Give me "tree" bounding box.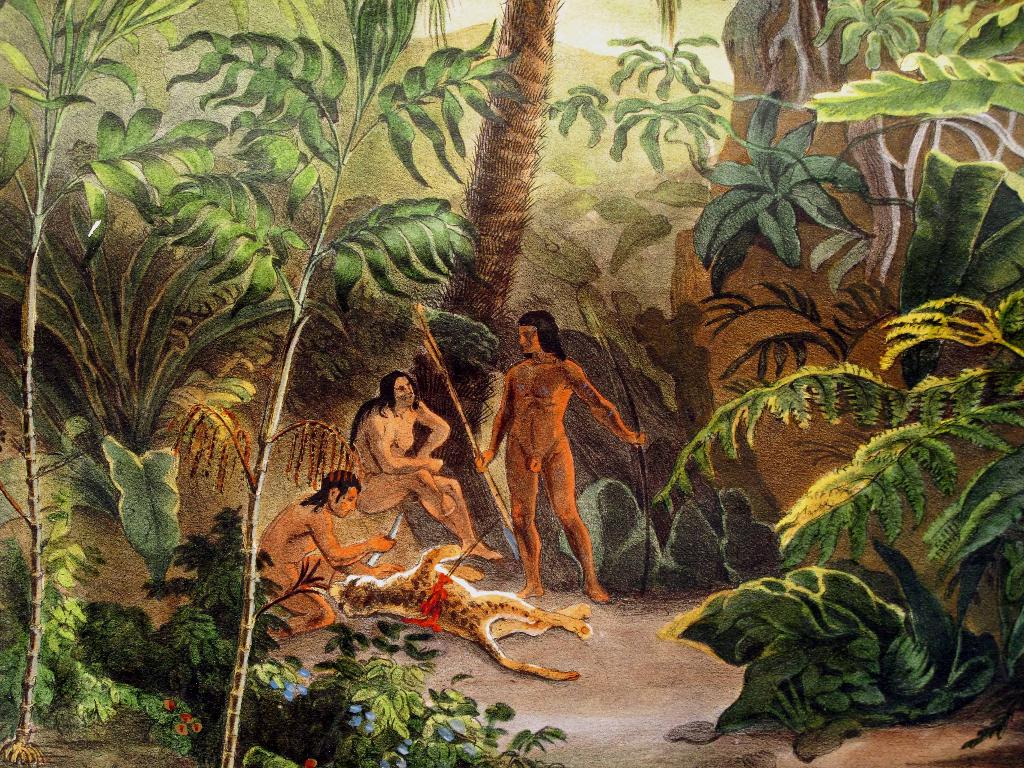
Rect(545, 0, 1023, 299).
